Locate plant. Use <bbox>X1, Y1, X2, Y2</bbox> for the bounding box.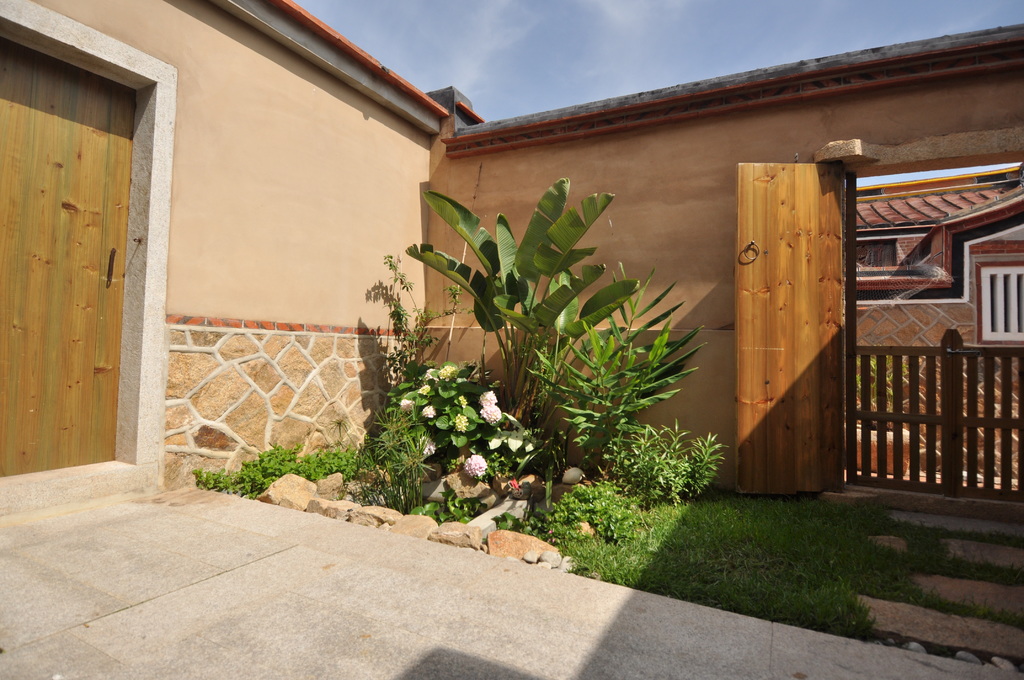
<bbox>324, 392, 454, 502</bbox>.
